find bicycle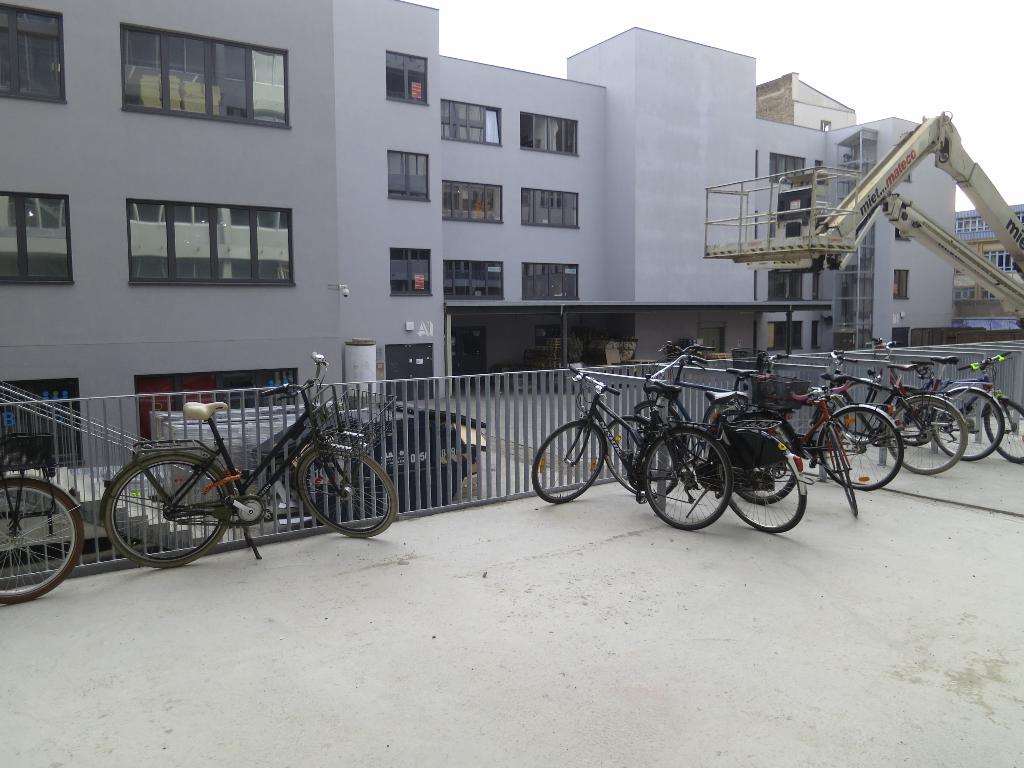
BBox(0, 423, 86, 603)
